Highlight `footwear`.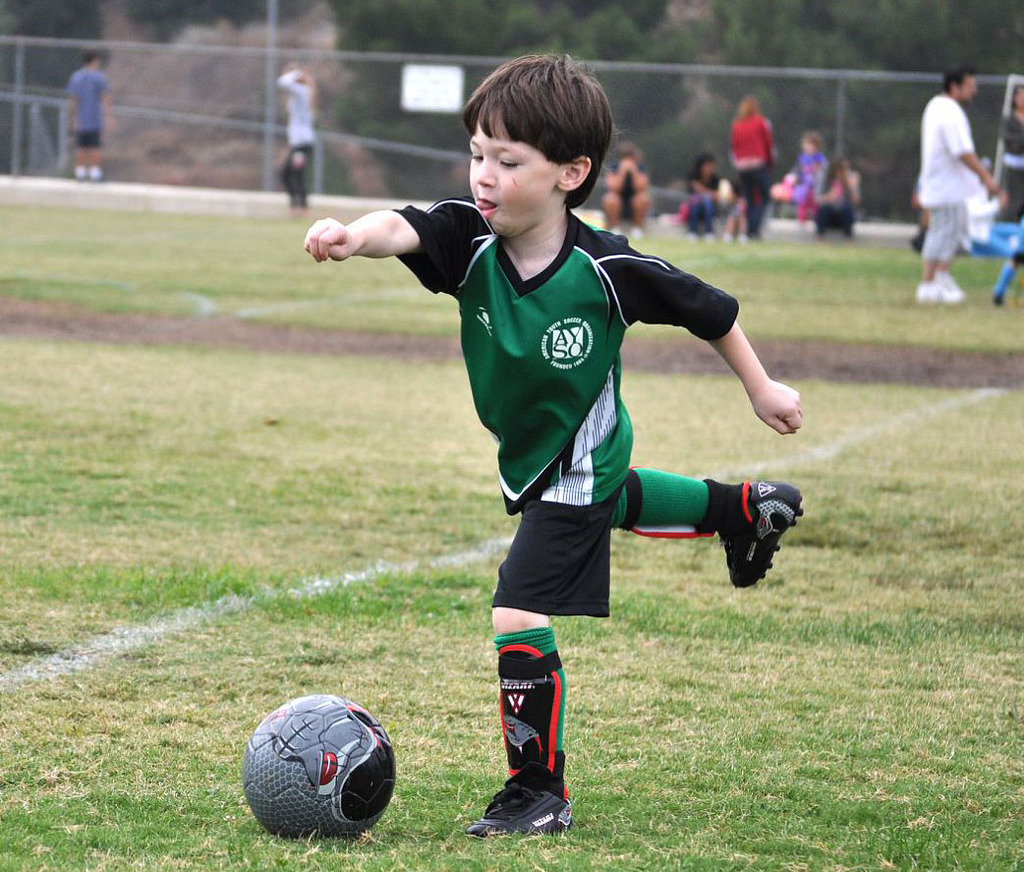
Highlighted region: [x1=473, y1=750, x2=563, y2=847].
